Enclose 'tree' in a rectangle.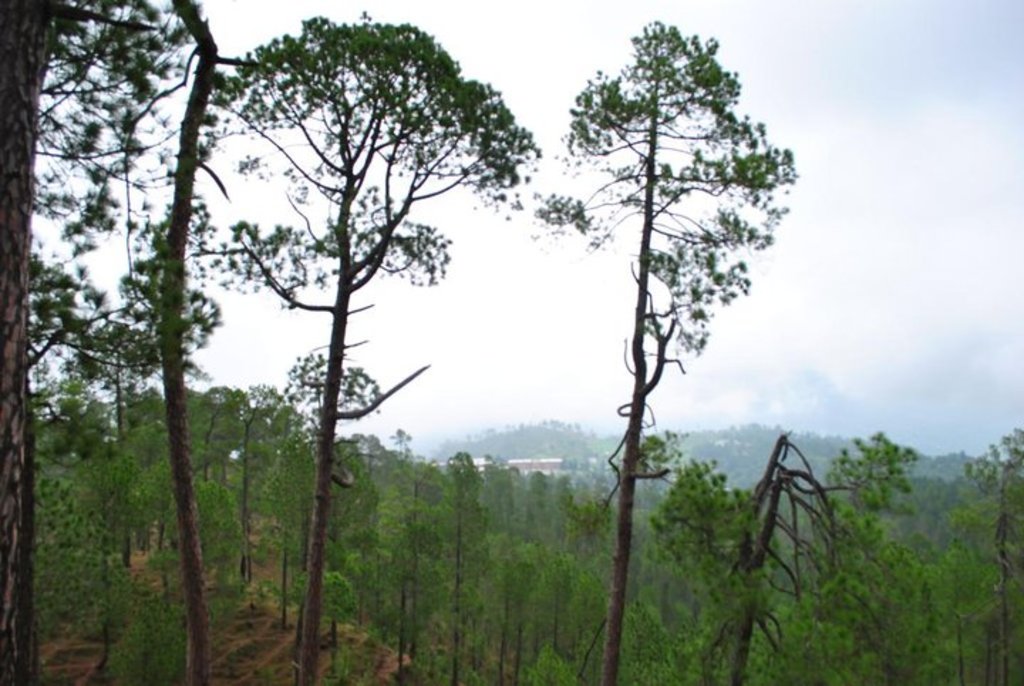
bbox=[168, 10, 542, 685].
